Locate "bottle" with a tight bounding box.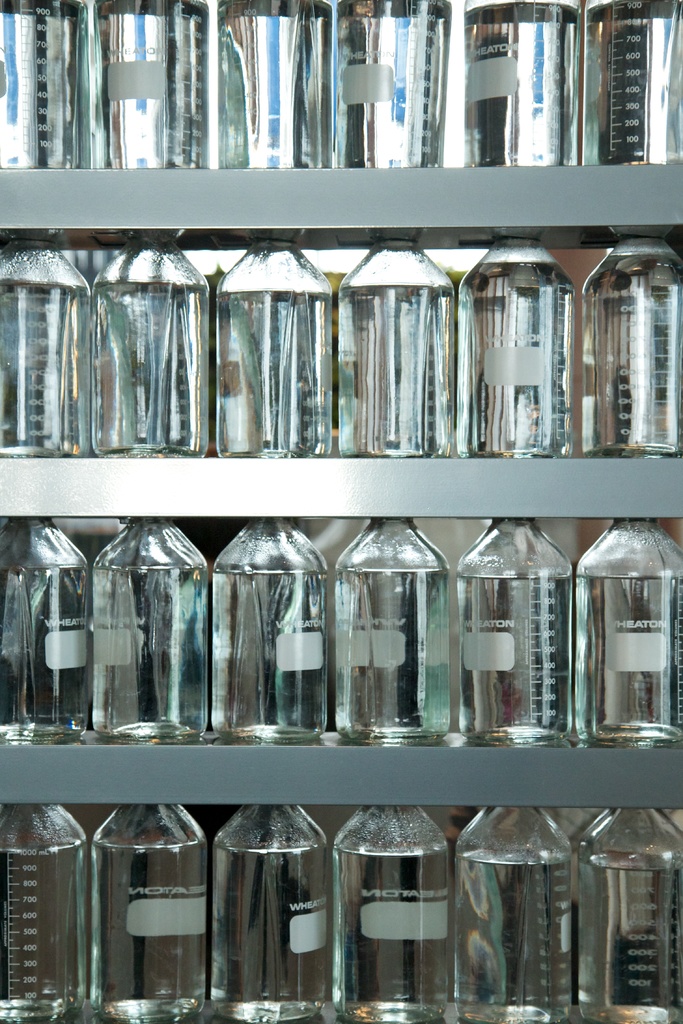
left=465, top=0, right=575, bottom=172.
